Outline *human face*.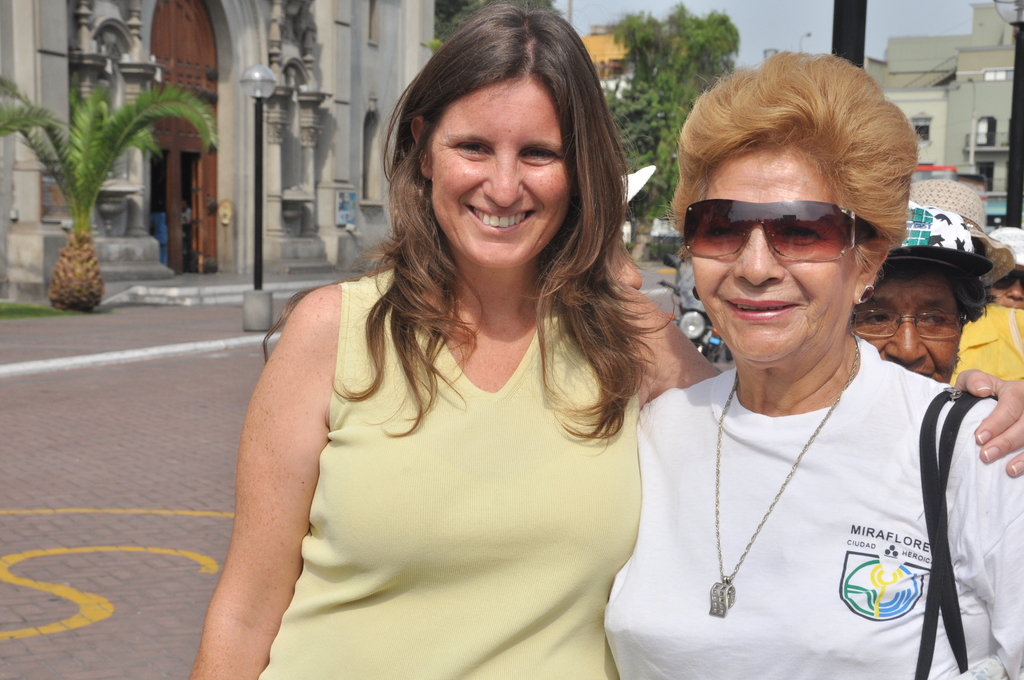
Outline: pyautogui.locateOnScreen(691, 146, 856, 369).
